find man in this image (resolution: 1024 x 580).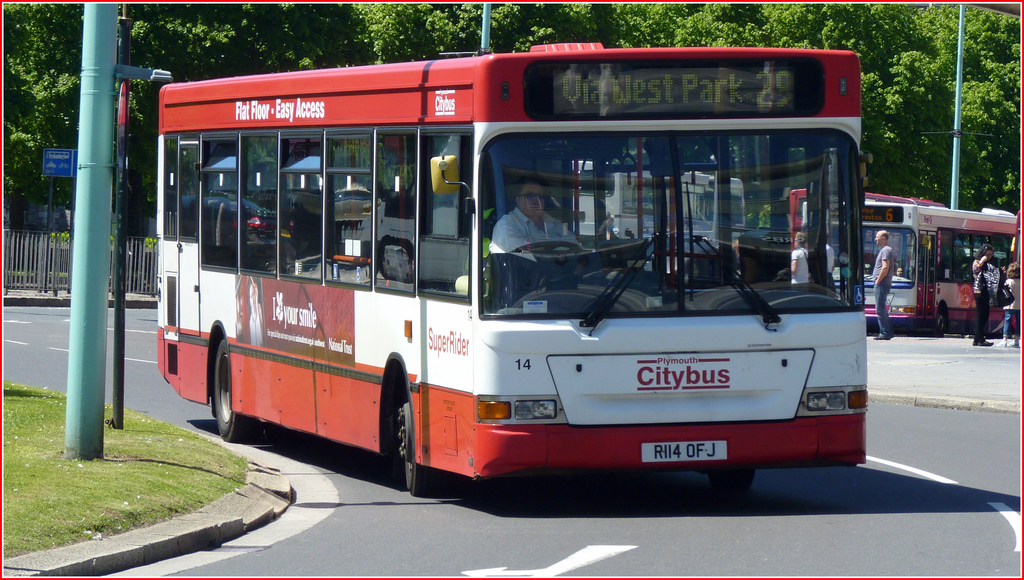
pyautogui.locateOnScreen(479, 165, 593, 259).
